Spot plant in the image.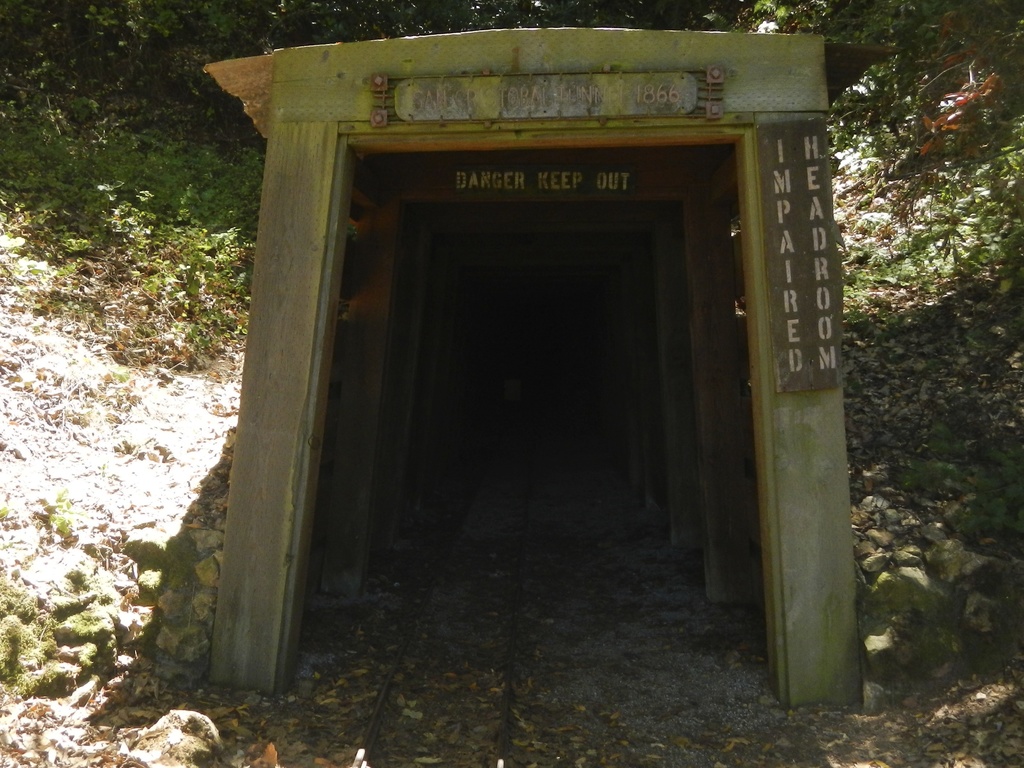
plant found at (left=824, top=0, right=1023, bottom=494).
